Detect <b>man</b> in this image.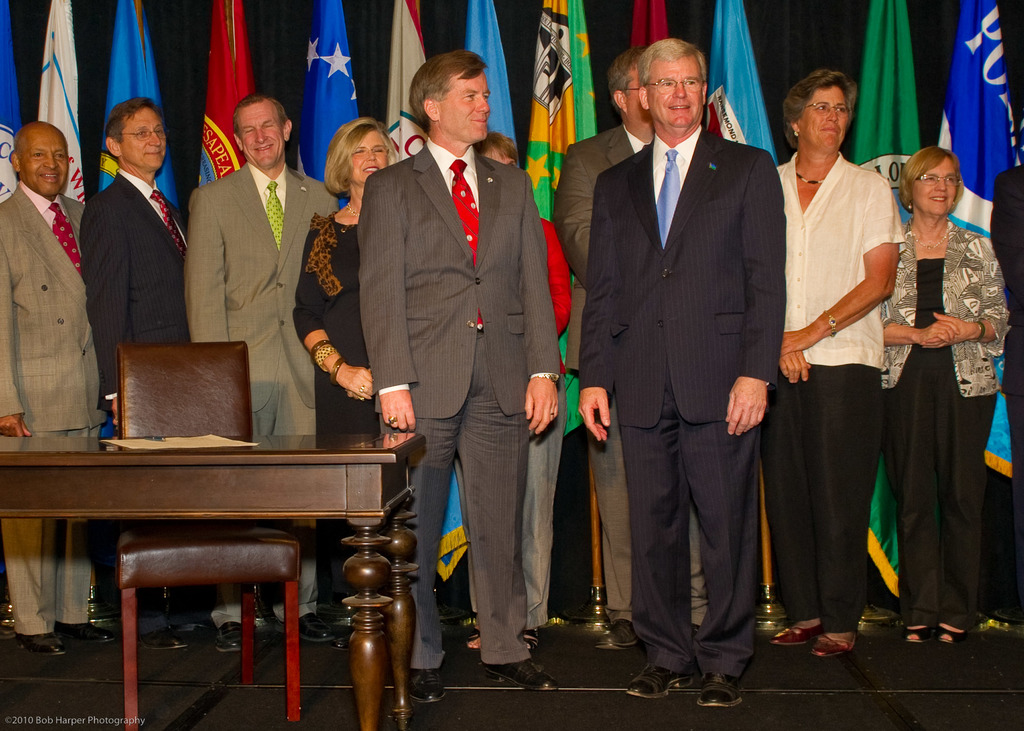
Detection: pyautogui.locateOnScreen(0, 122, 97, 657).
